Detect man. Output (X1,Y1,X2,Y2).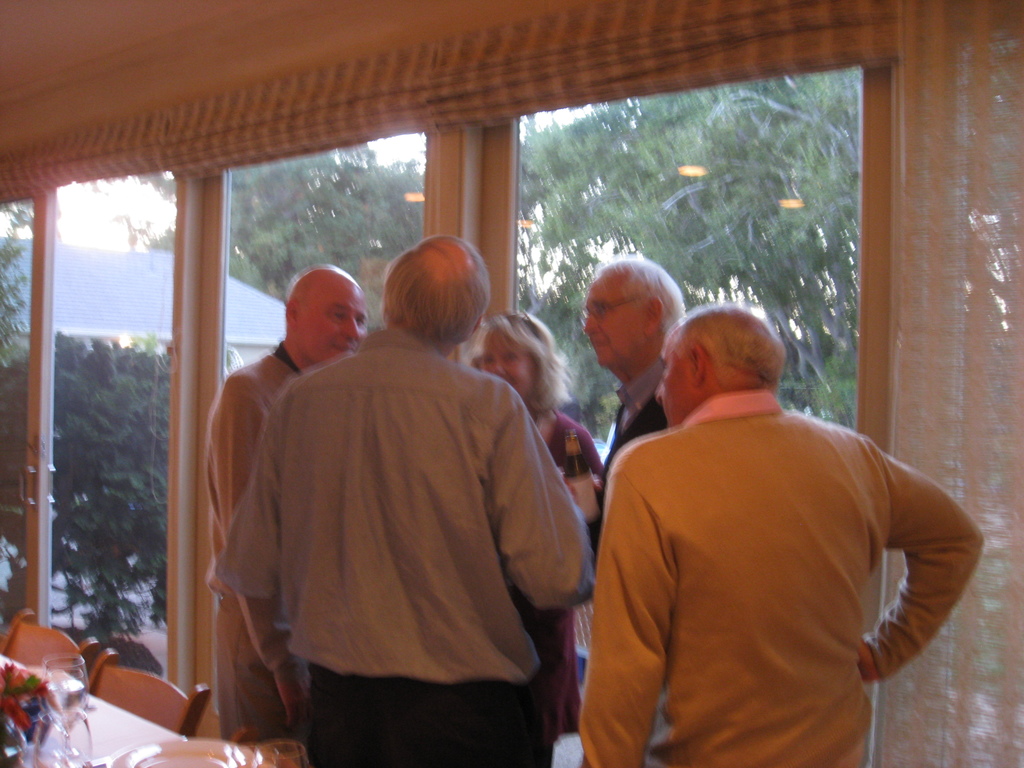
(202,261,378,746).
